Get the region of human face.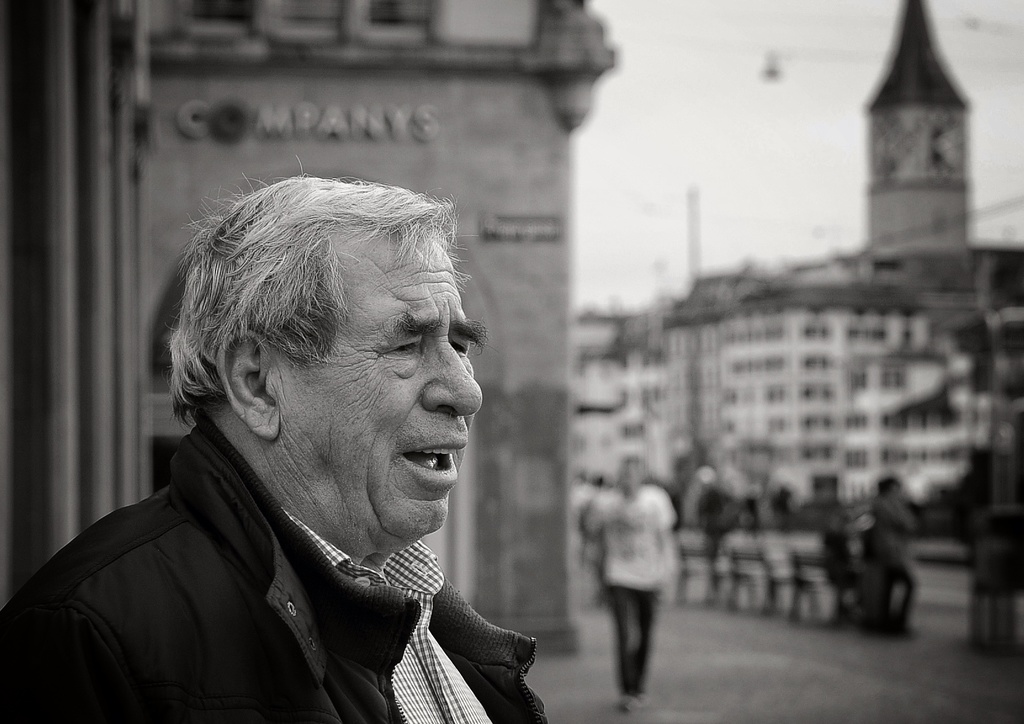
box=[272, 220, 481, 531].
